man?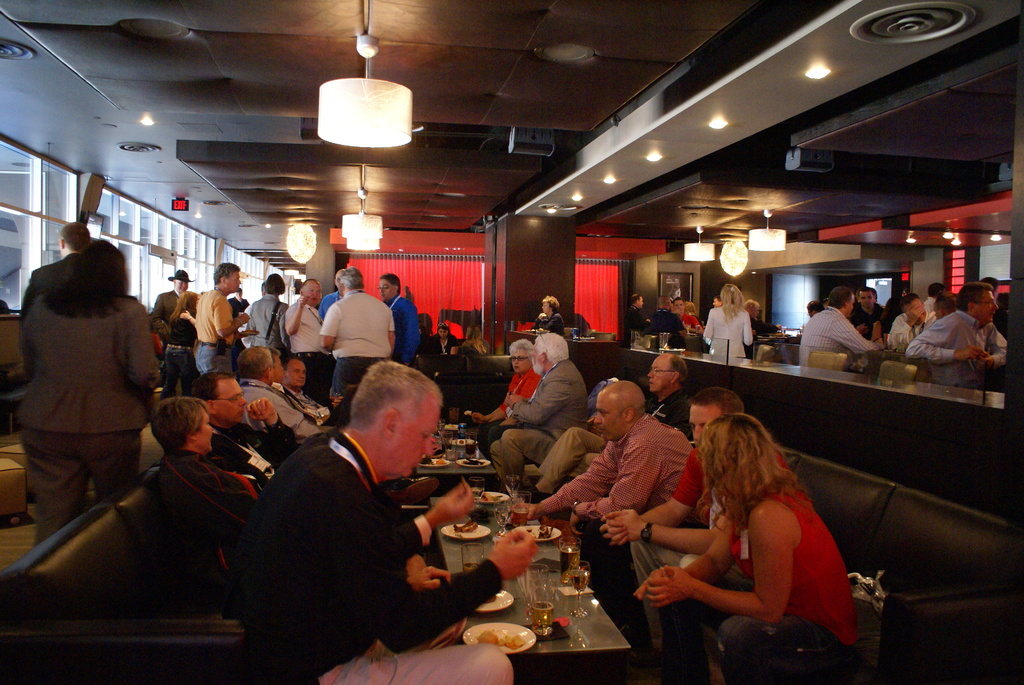
505 381 700 608
